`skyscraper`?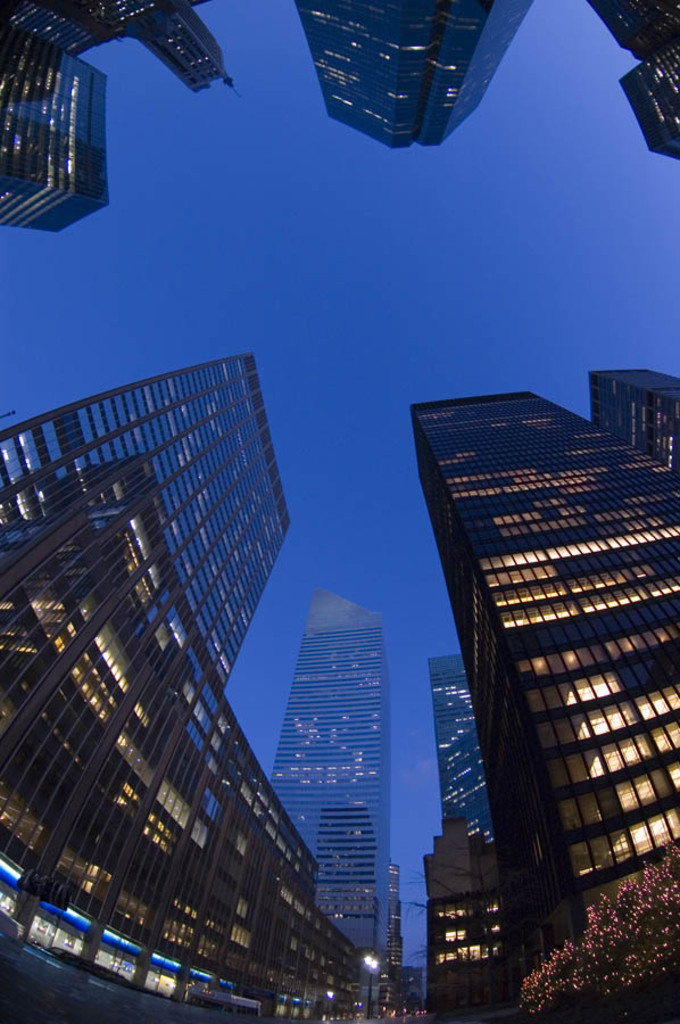
[x1=0, y1=349, x2=295, y2=692]
